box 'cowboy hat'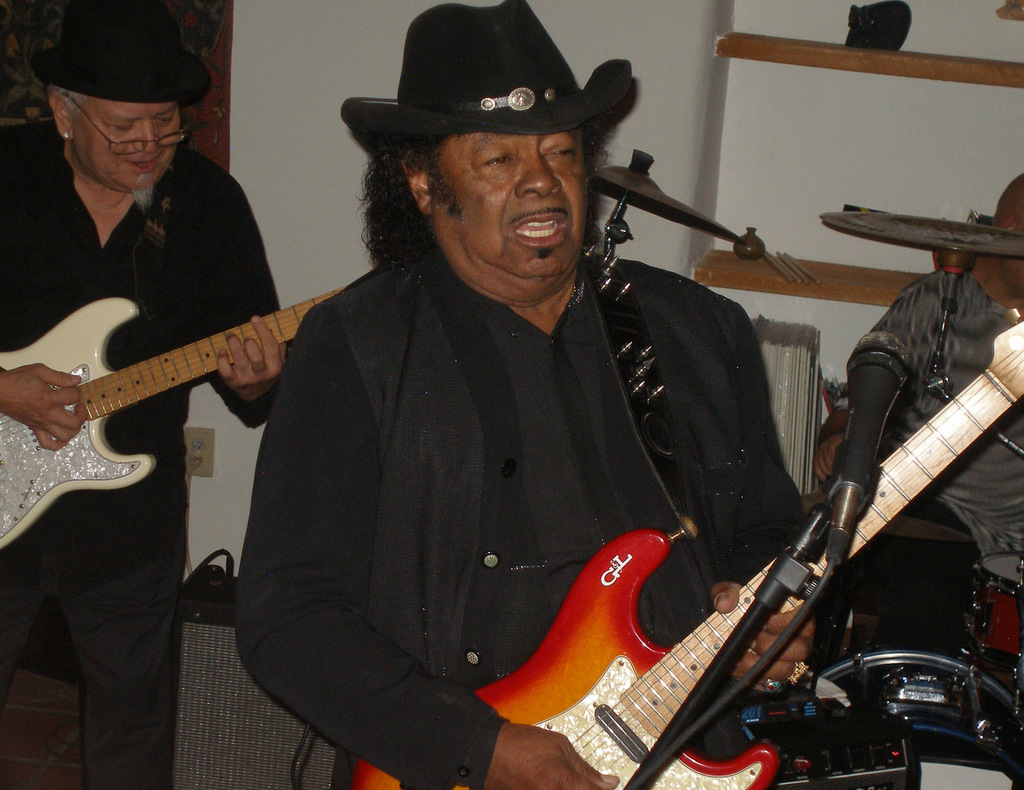
region(37, 3, 211, 107)
